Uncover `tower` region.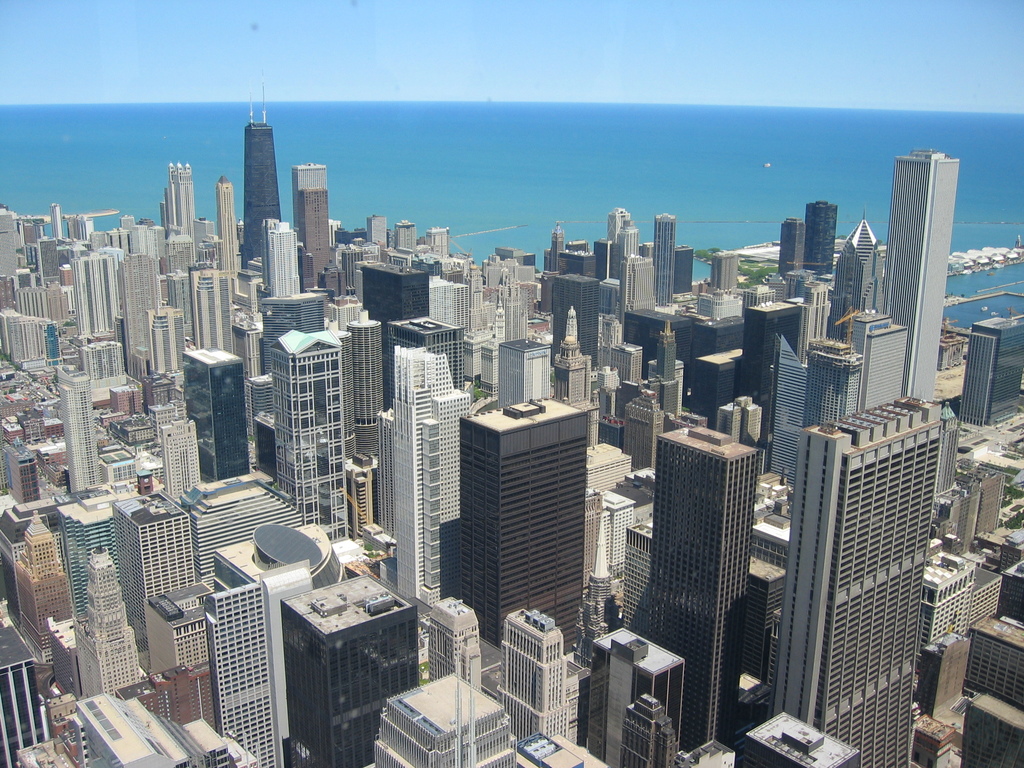
Uncovered: 669, 245, 695, 292.
